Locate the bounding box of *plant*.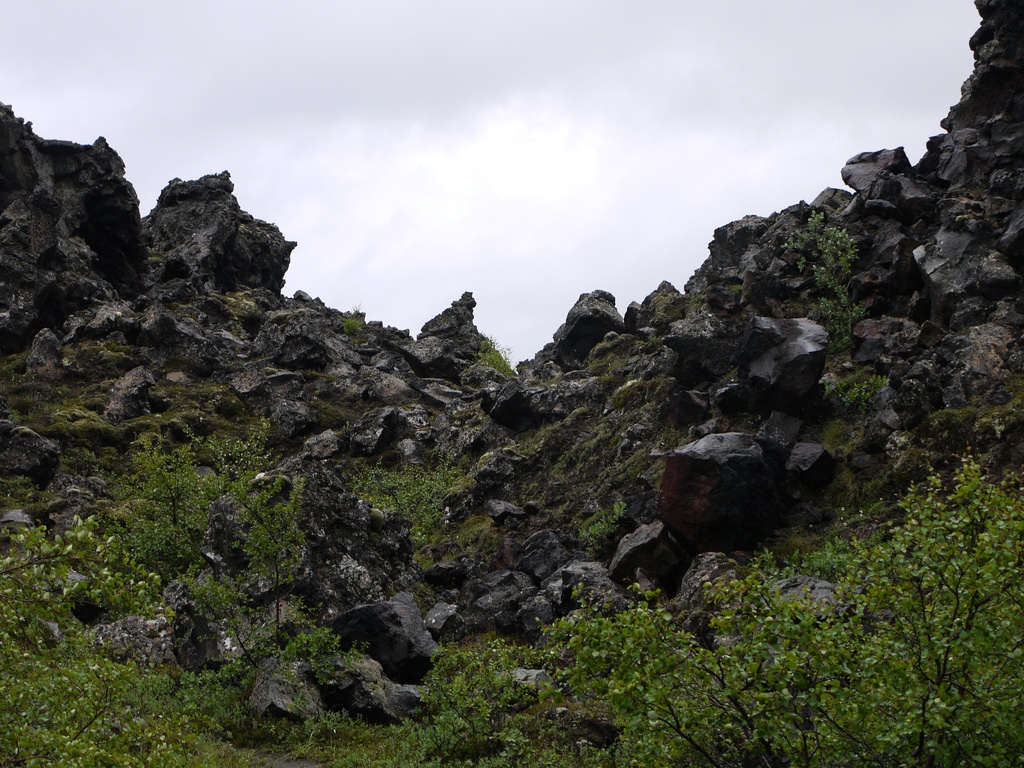
Bounding box: 341:452:468:552.
